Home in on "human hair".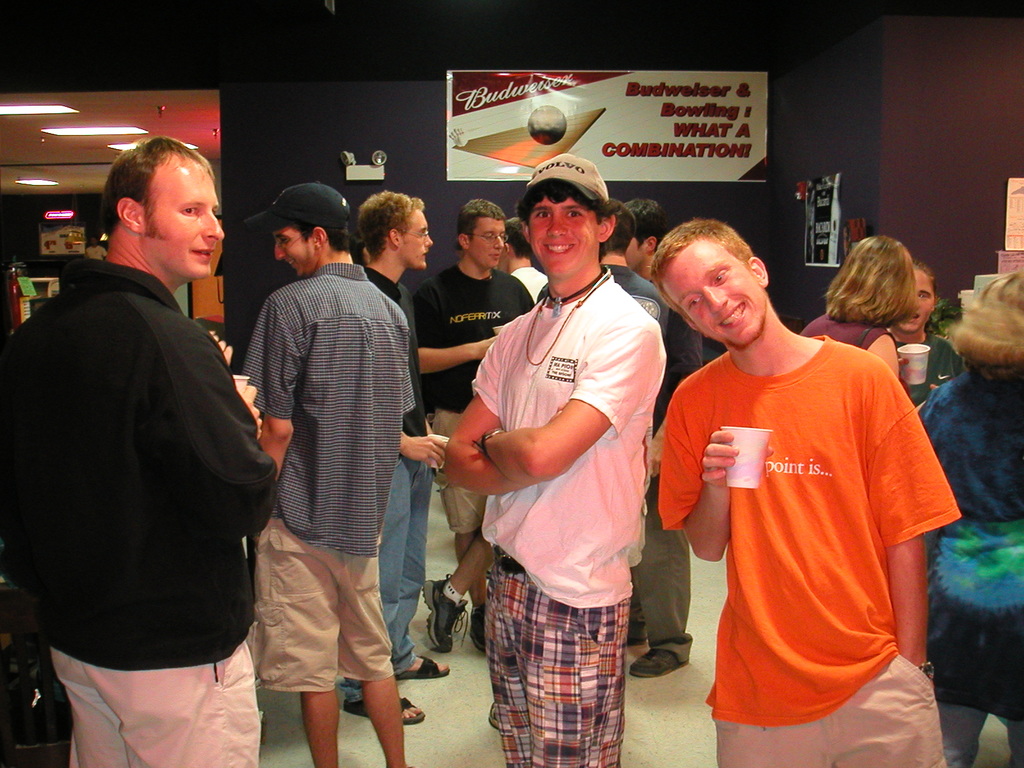
Homed in at (left=627, top=197, right=671, bottom=253).
